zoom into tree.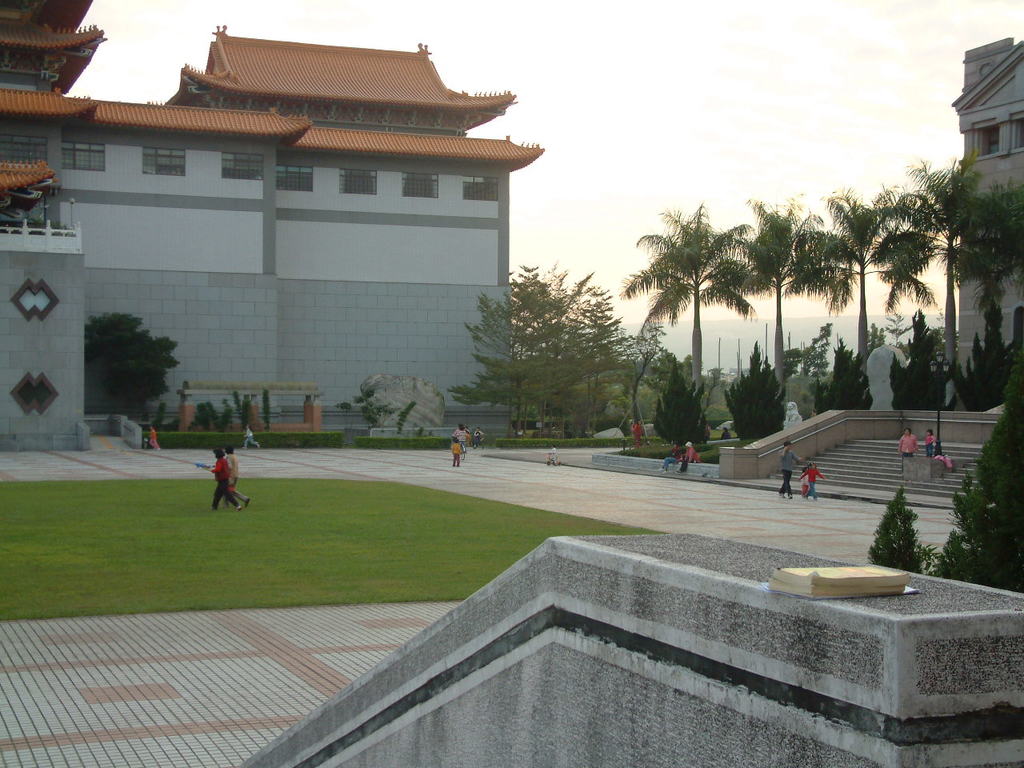
Zoom target: region(944, 302, 1018, 417).
